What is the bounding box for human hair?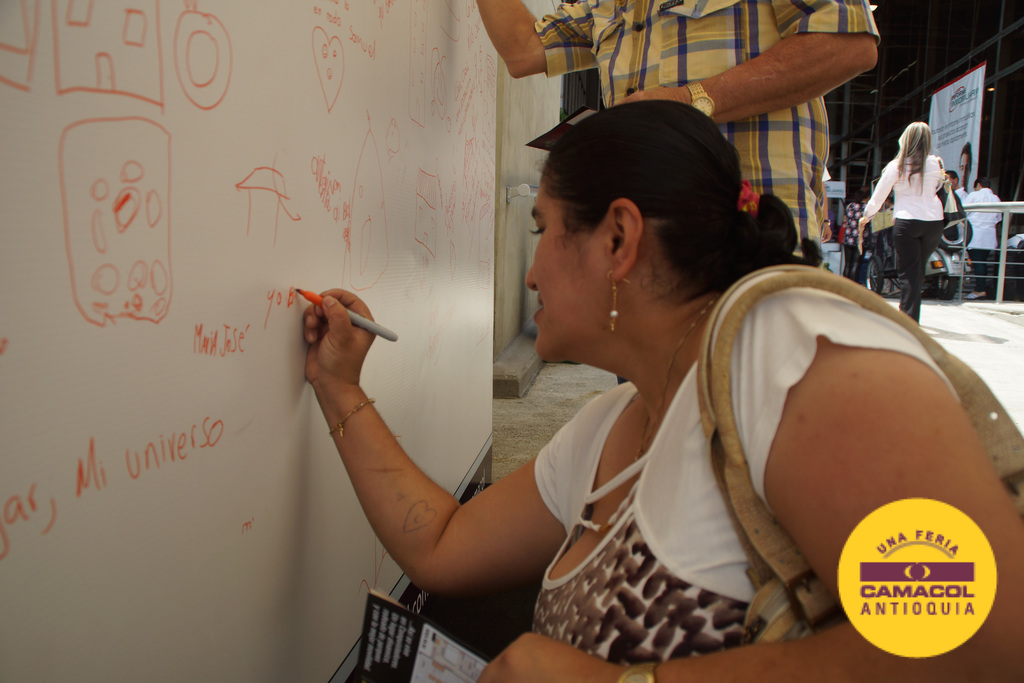
971/178/991/188.
